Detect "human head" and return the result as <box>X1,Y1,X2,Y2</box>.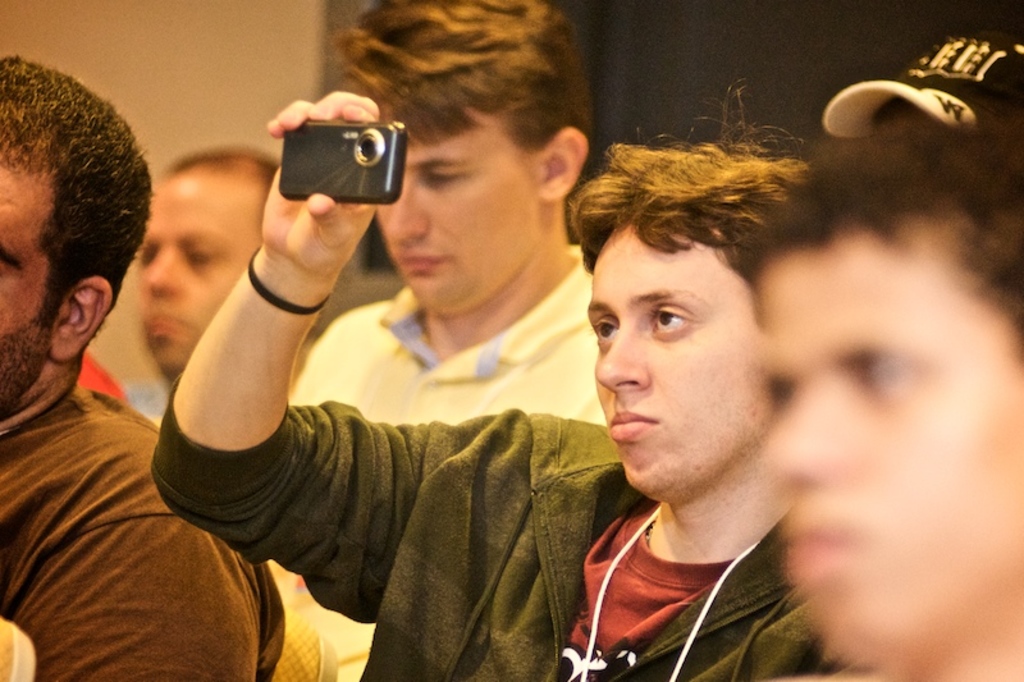
<box>136,147,278,372</box>.
